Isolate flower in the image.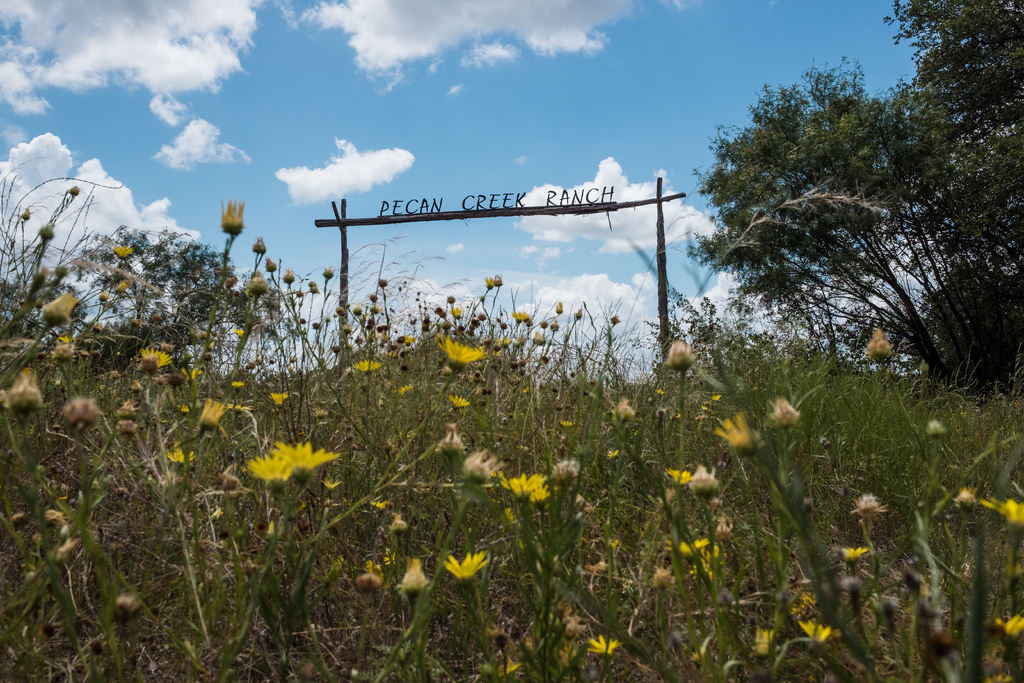
Isolated region: (448,393,471,413).
